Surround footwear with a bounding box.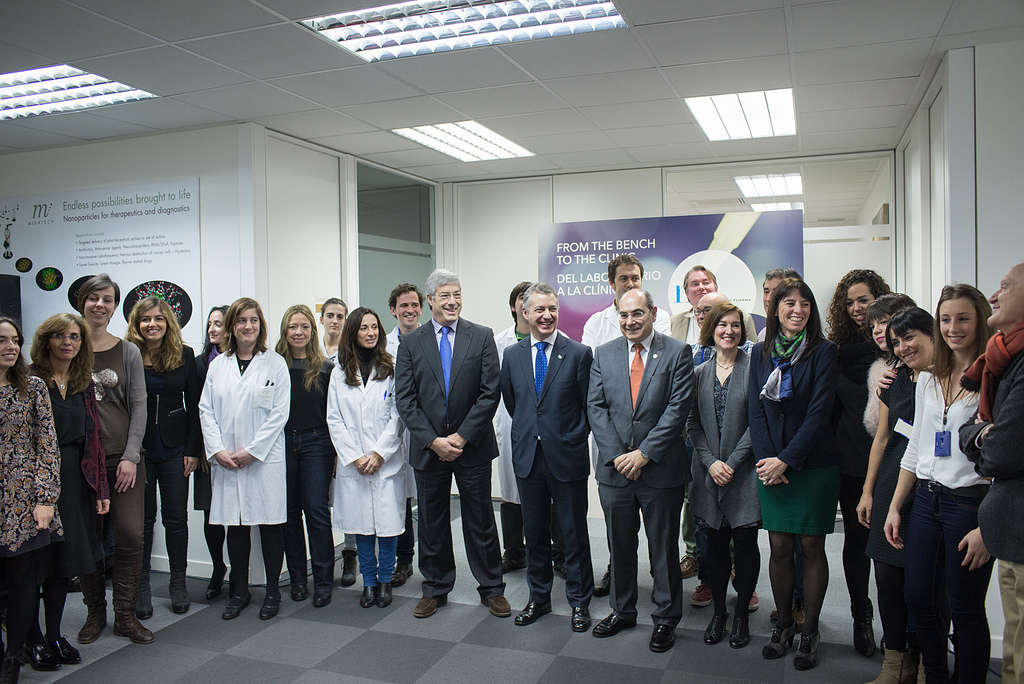
region(48, 642, 77, 671).
